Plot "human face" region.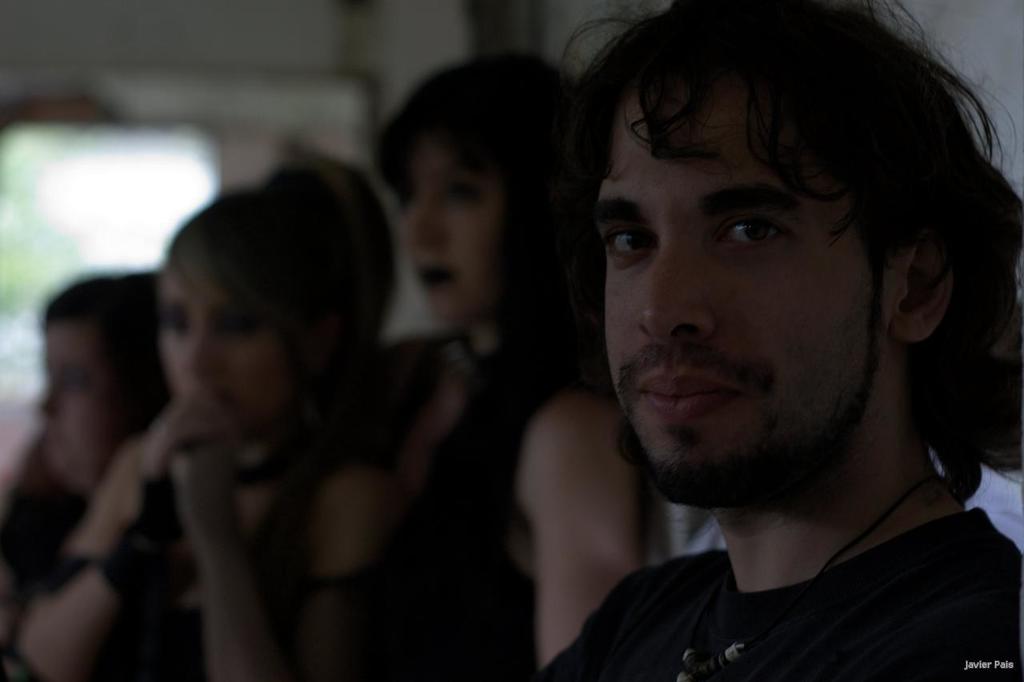
Plotted at x1=34 y1=320 x2=120 y2=478.
